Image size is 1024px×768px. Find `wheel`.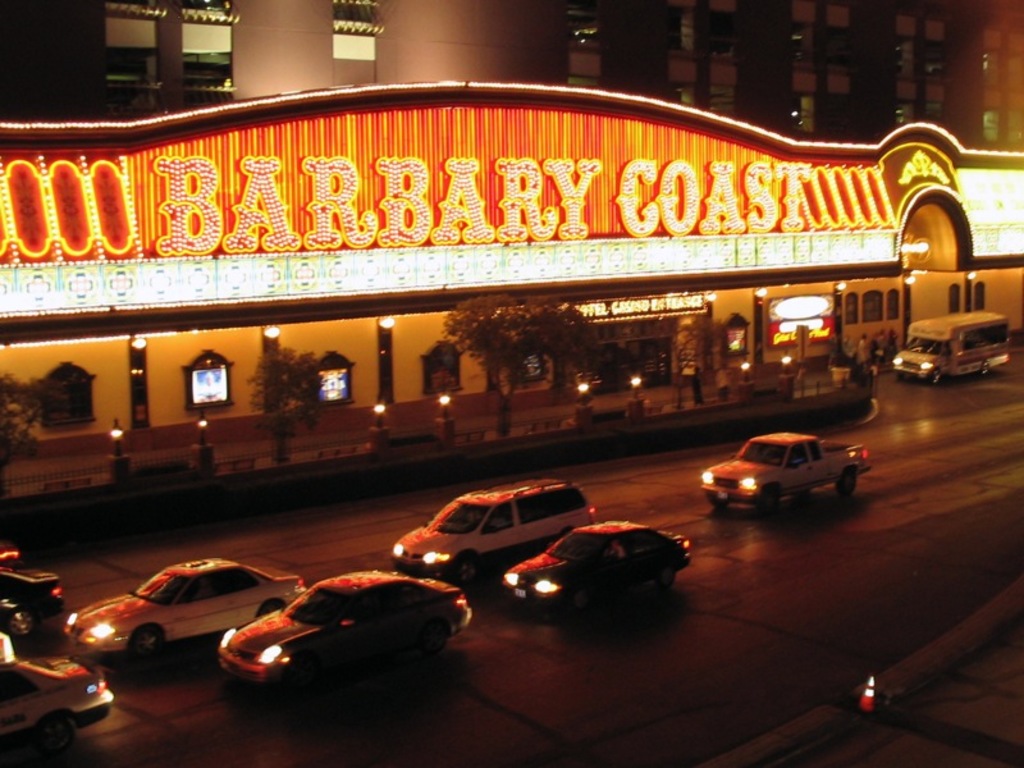
451,554,476,584.
